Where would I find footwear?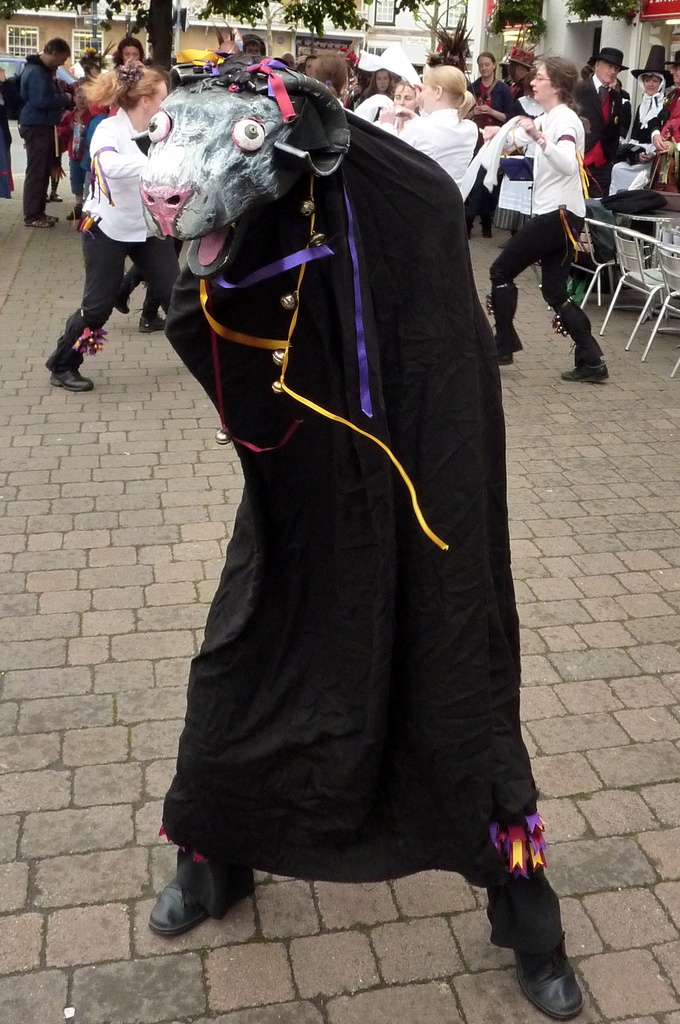
At (37, 209, 56, 228).
